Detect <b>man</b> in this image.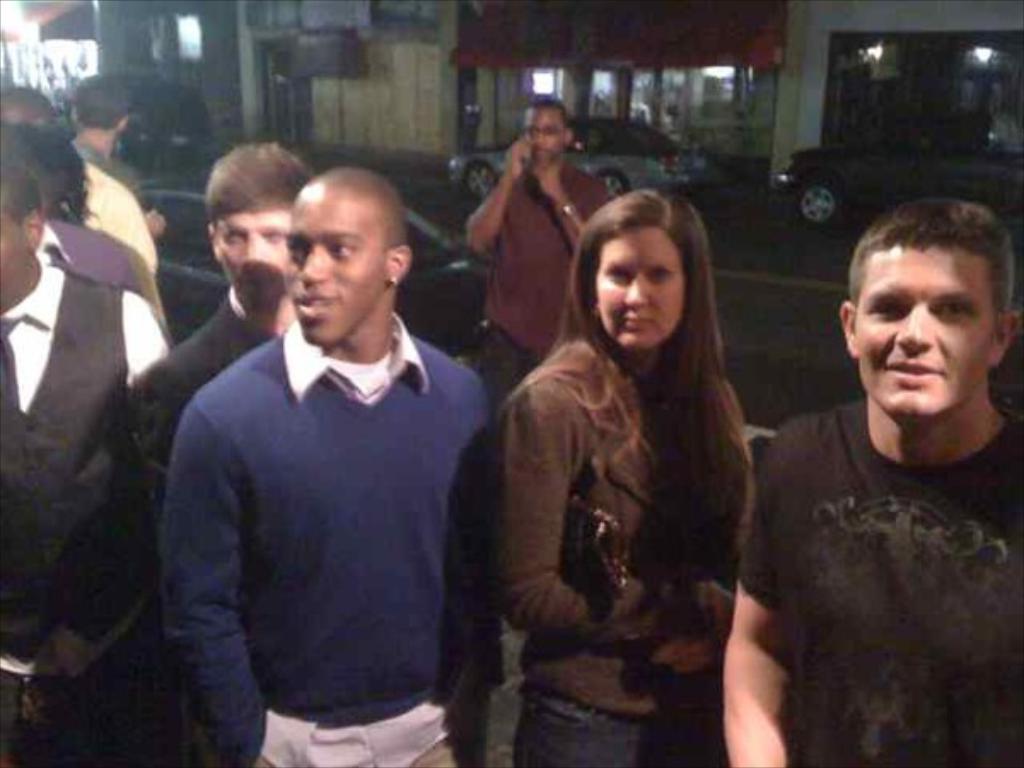
Detection: [x1=68, y1=84, x2=133, y2=188].
